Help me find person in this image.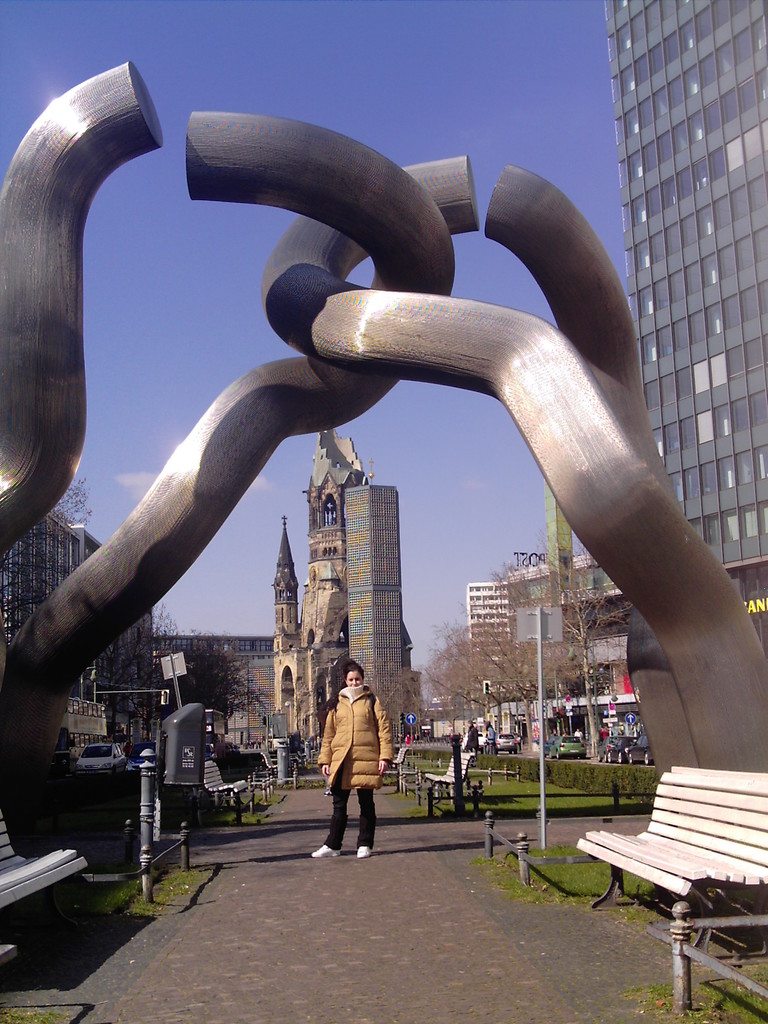
Found it: 315/662/394/867.
